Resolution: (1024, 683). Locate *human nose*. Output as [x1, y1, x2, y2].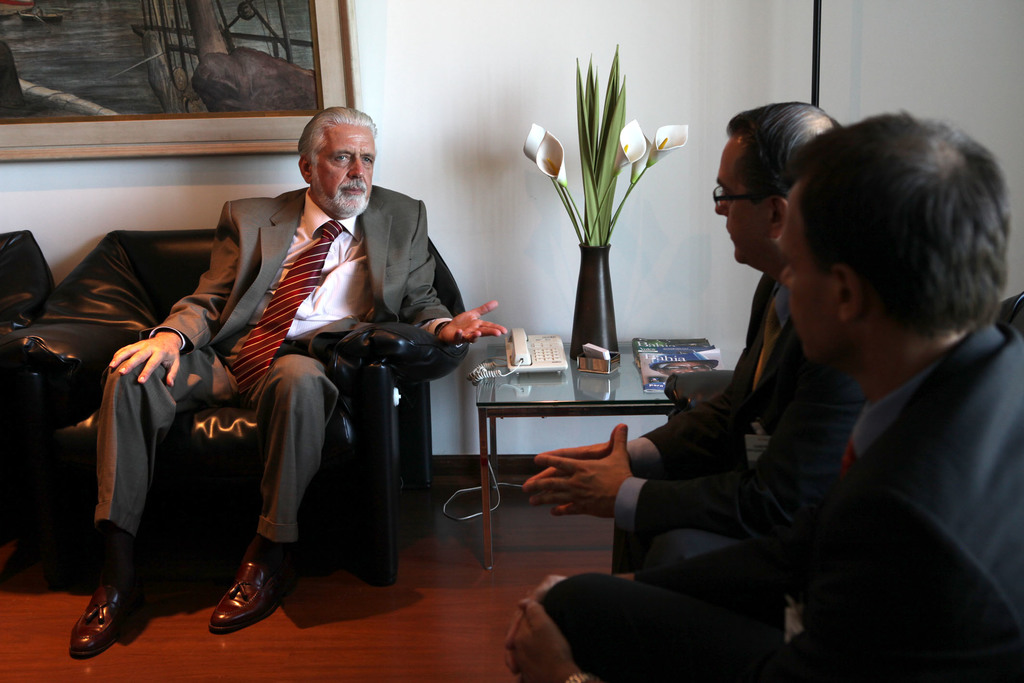
[350, 158, 363, 182].
